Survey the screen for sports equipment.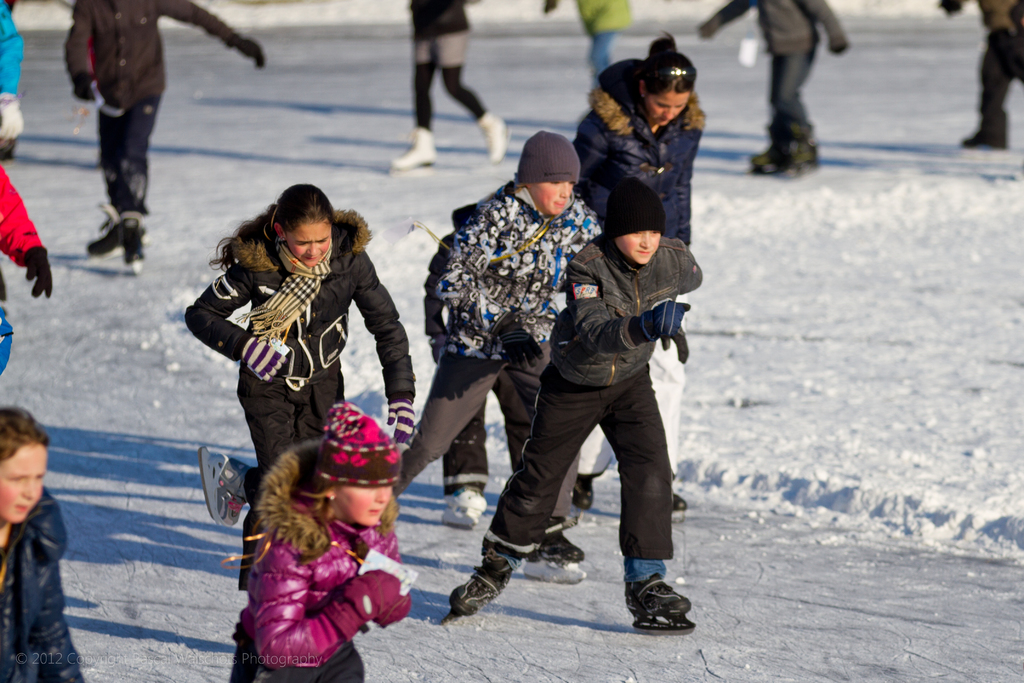
Survey found: 639 300 691 342.
